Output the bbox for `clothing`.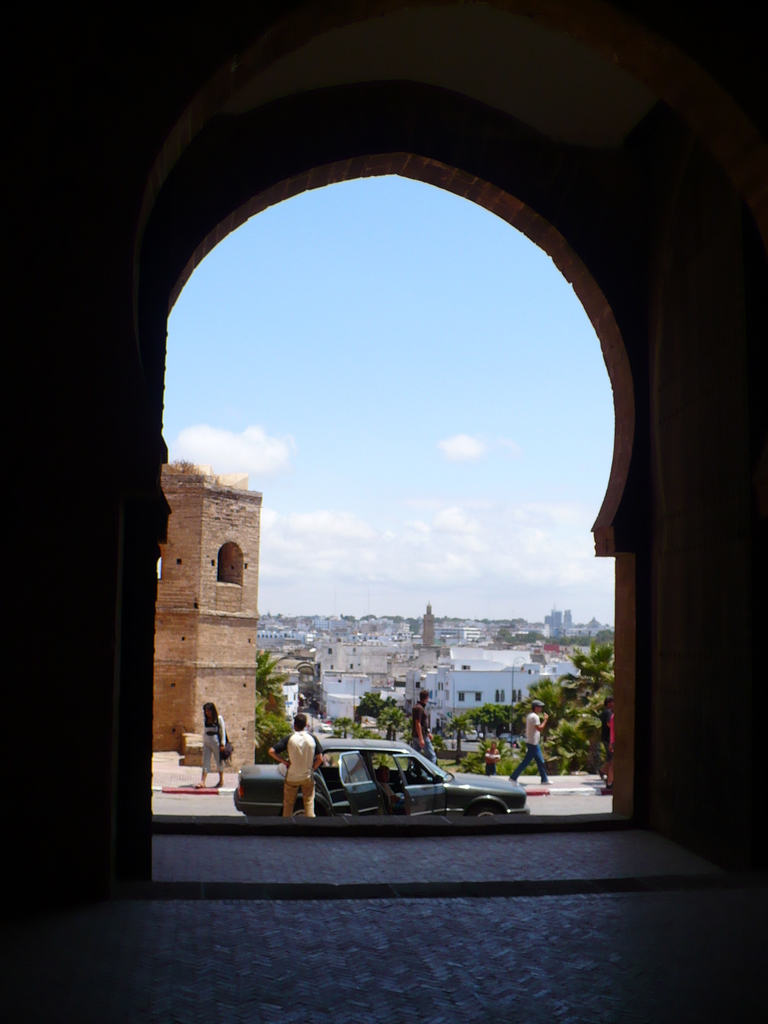
select_region(196, 710, 234, 780).
